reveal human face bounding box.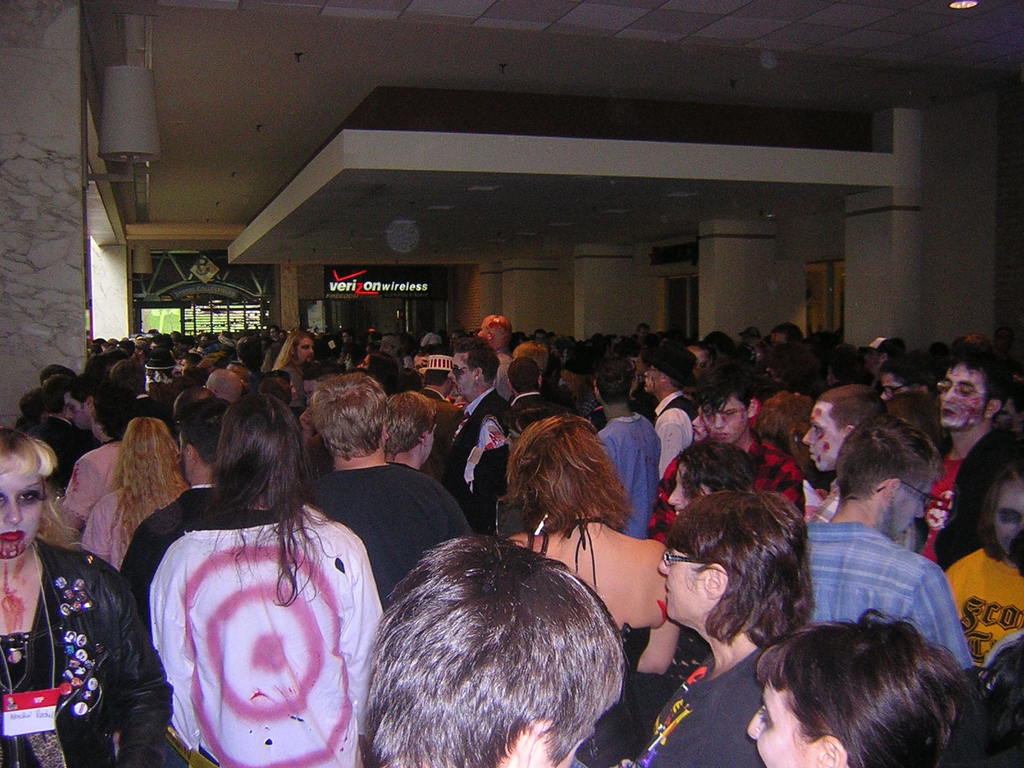
Revealed: locate(444, 351, 475, 397).
